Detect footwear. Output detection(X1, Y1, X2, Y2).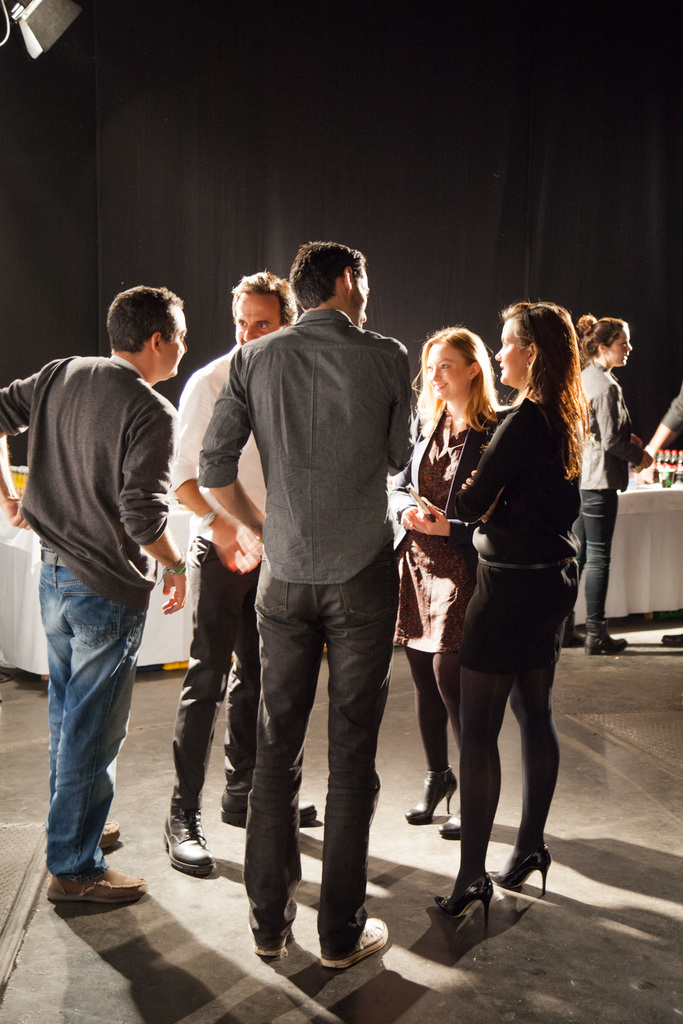
detection(49, 858, 151, 903).
